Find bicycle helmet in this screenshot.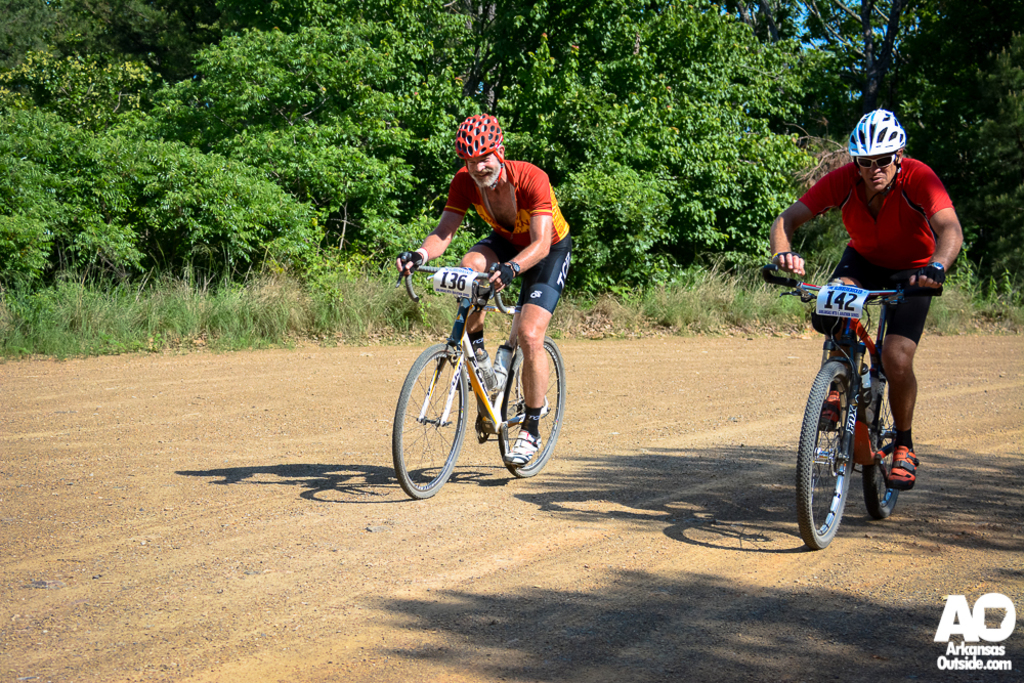
The bounding box for bicycle helmet is (452,112,505,189).
